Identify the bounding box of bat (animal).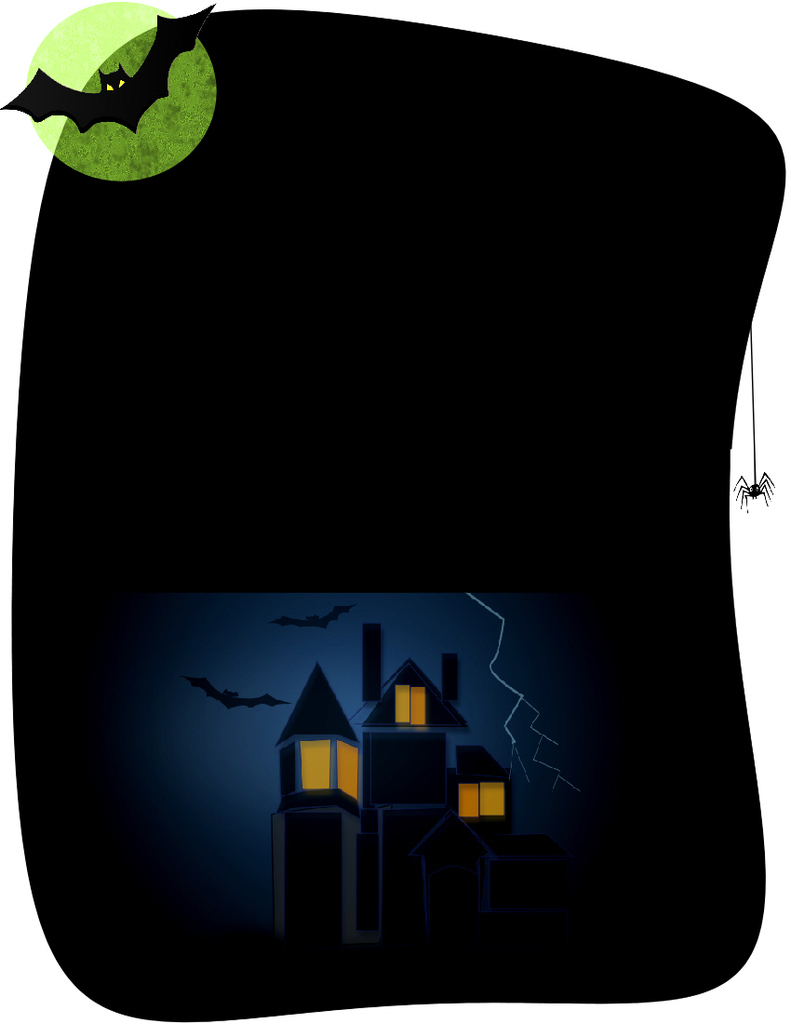
bbox(191, 677, 291, 712).
